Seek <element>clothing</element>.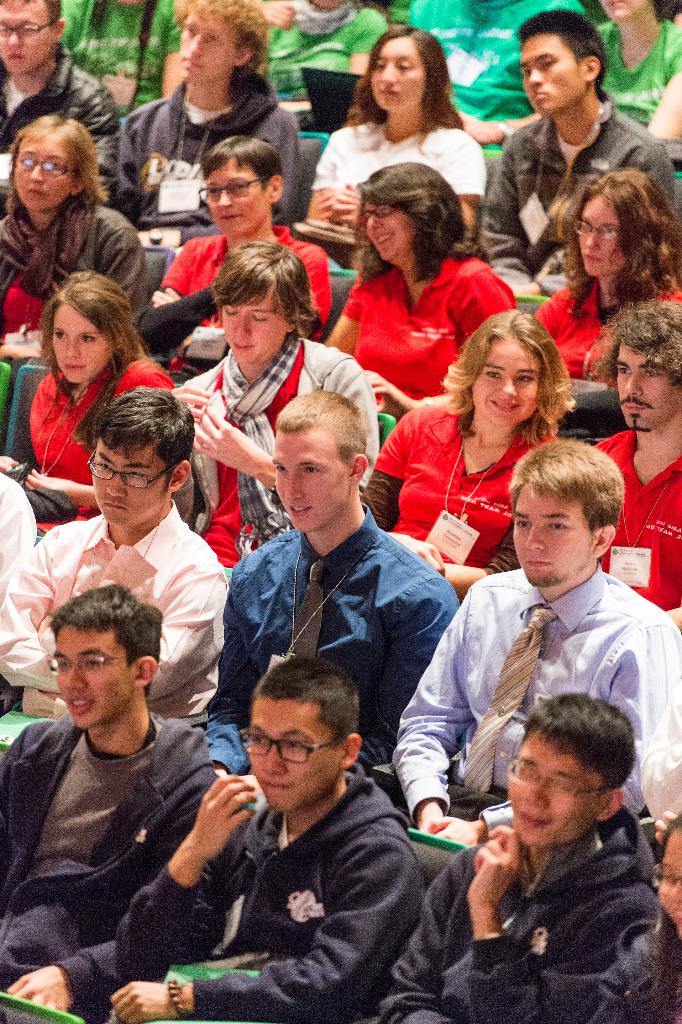
<bbox>428, 751, 681, 1009</bbox>.
